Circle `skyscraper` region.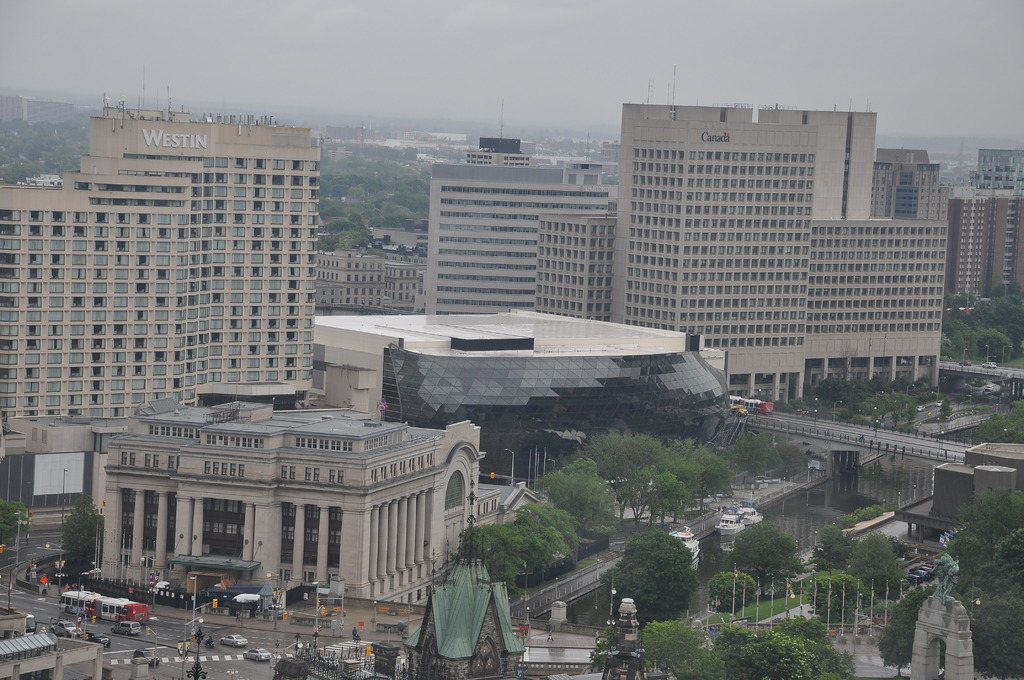
Region: l=312, t=254, r=386, b=319.
